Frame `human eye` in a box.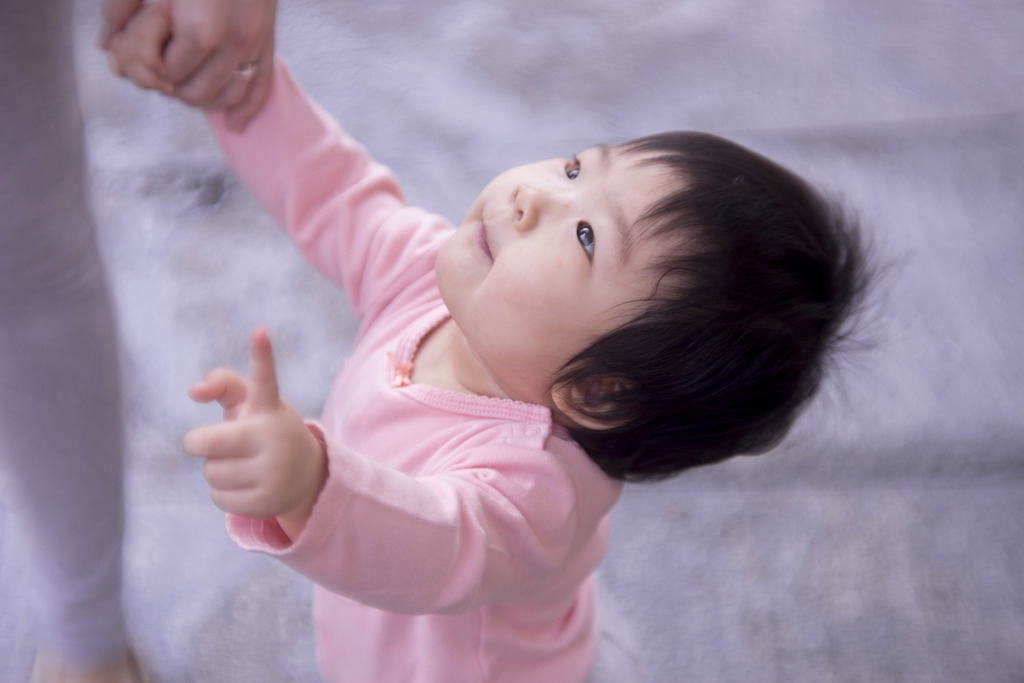
[573, 220, 594, 263].
